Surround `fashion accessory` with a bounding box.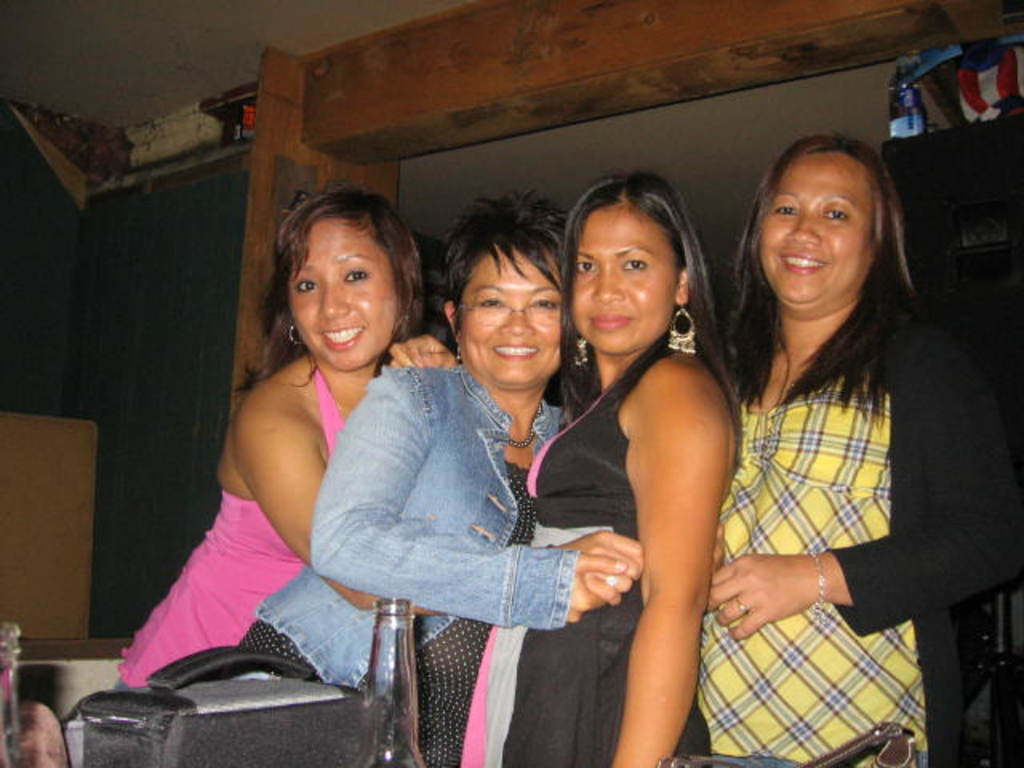
[573, 334, 590, 363].
